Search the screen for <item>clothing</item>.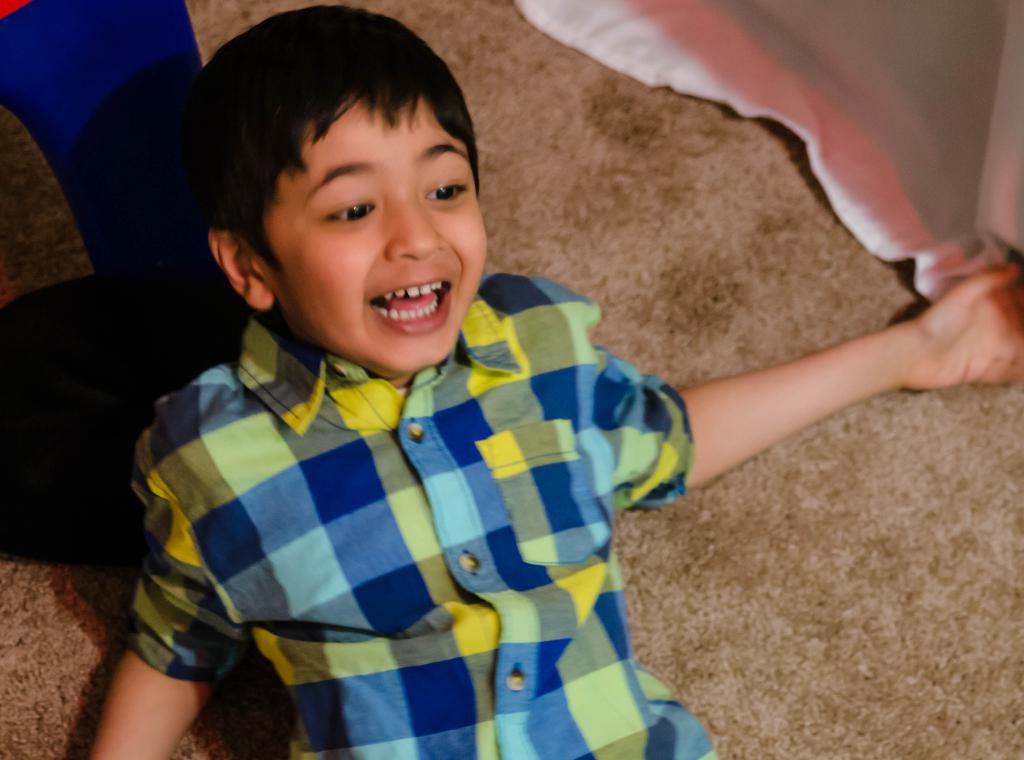
Found at (86, 159, 768, 759).
